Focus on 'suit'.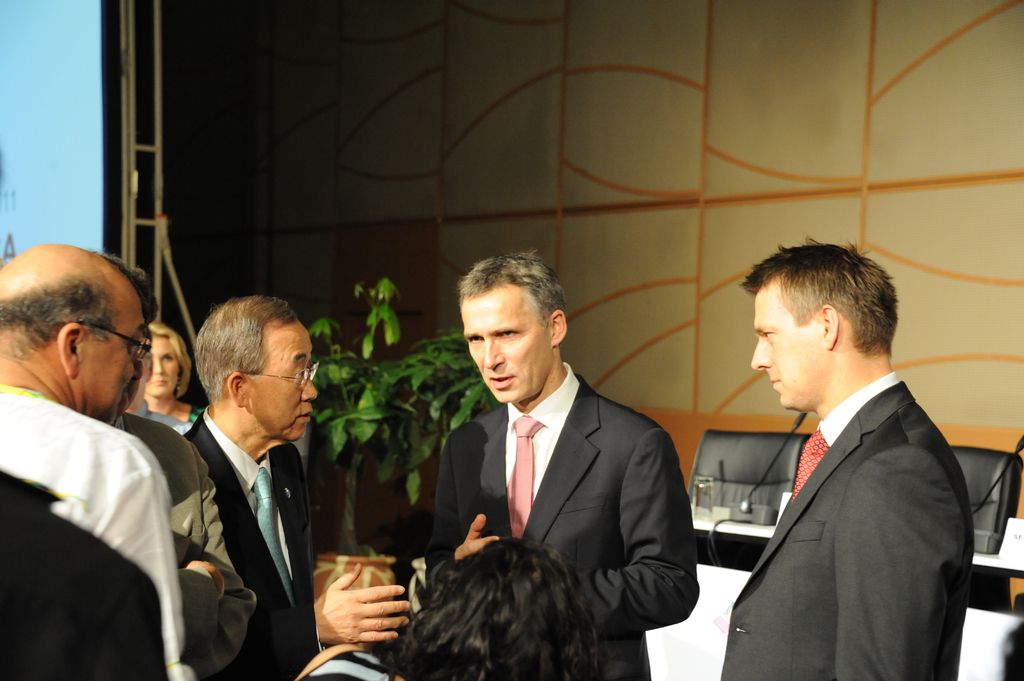
Focused at box=[184, 408, 324, 680].
